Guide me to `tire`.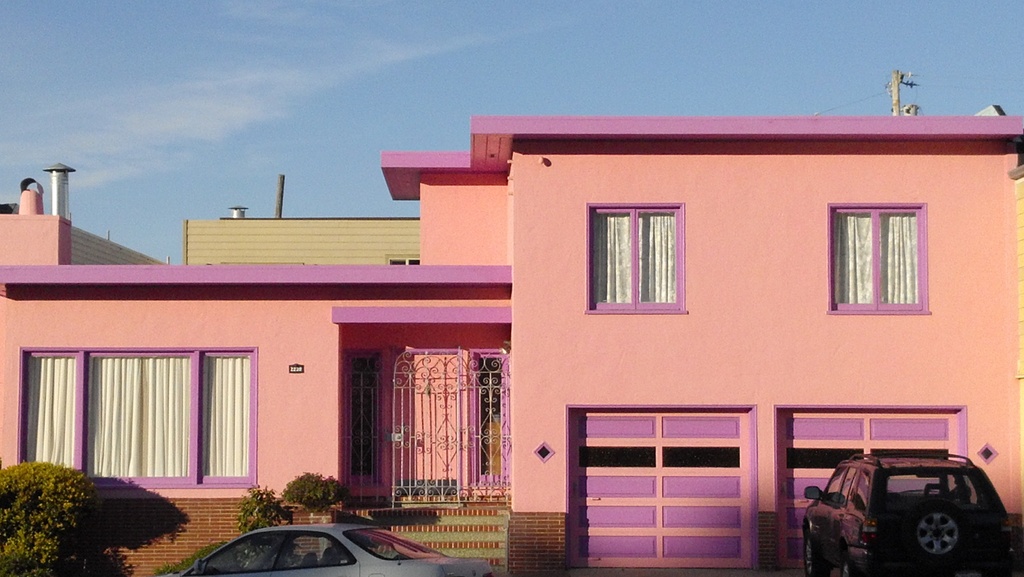
Guidance: rect(896, 492, 965, 562).
